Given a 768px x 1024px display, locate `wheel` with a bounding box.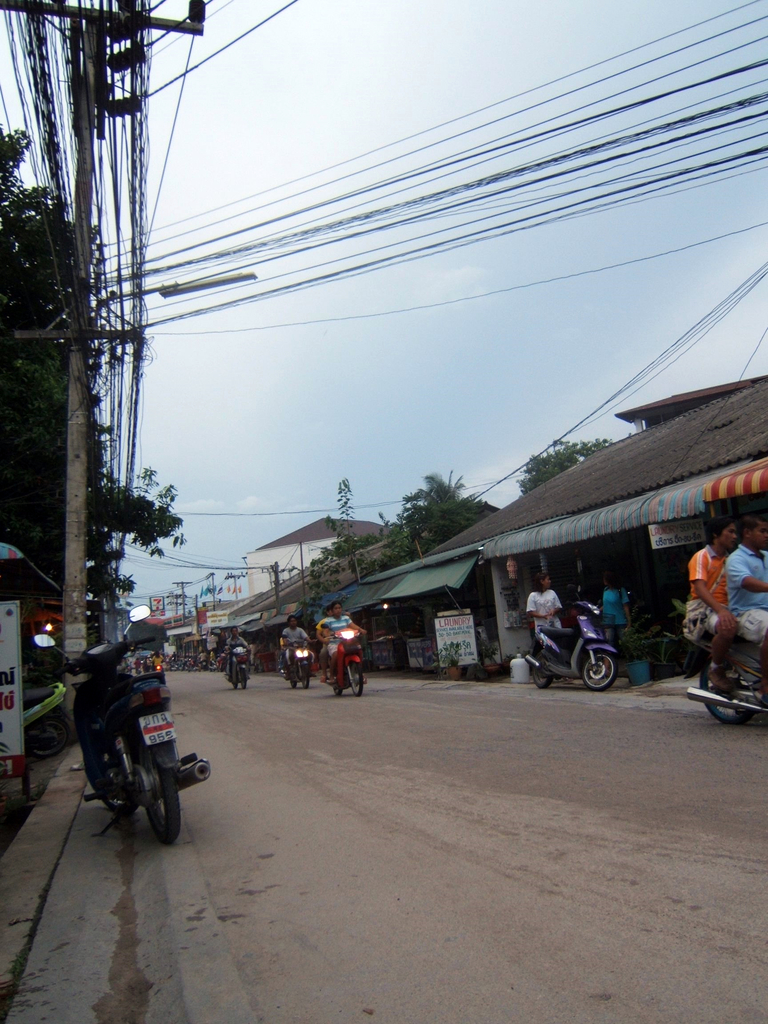
Located: crop(88, 746, 133, 810).
